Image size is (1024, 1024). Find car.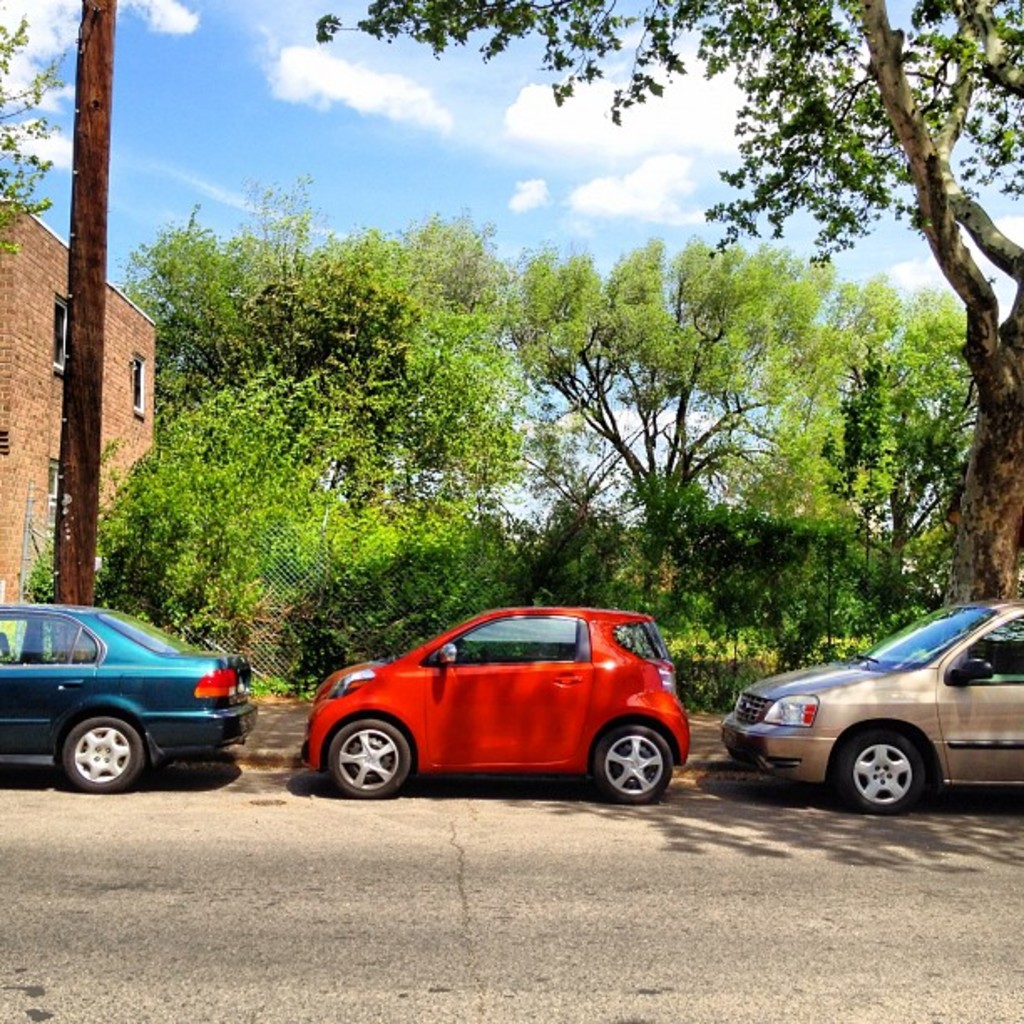
{"left": 714, "top": 596, "right": 1022, "bottom": 817}.
